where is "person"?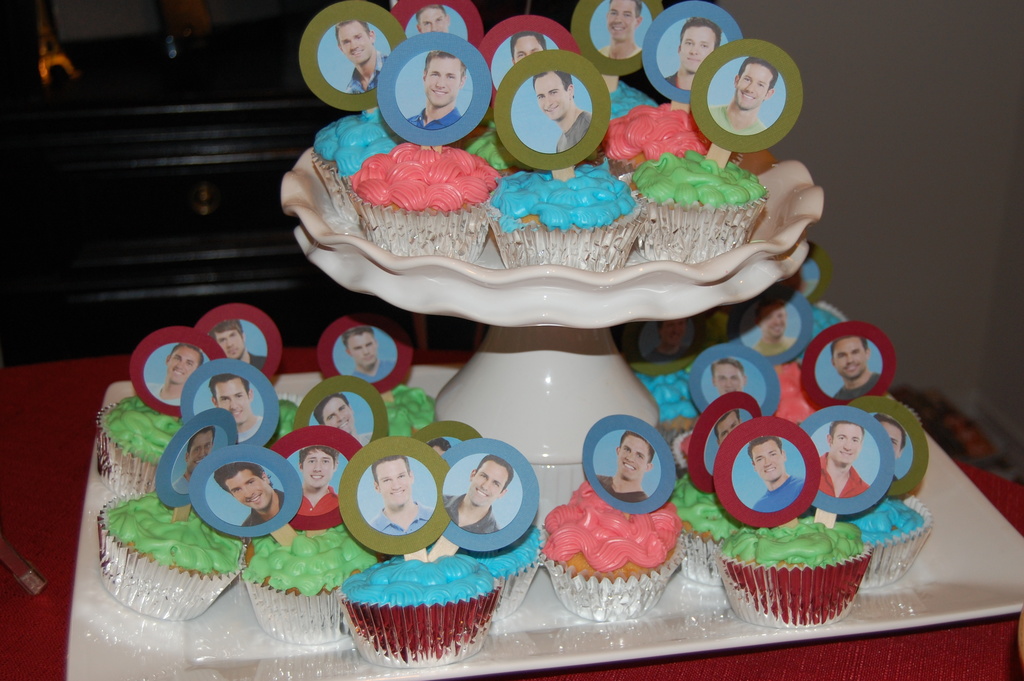
box=[215, 325, 270, 370].
